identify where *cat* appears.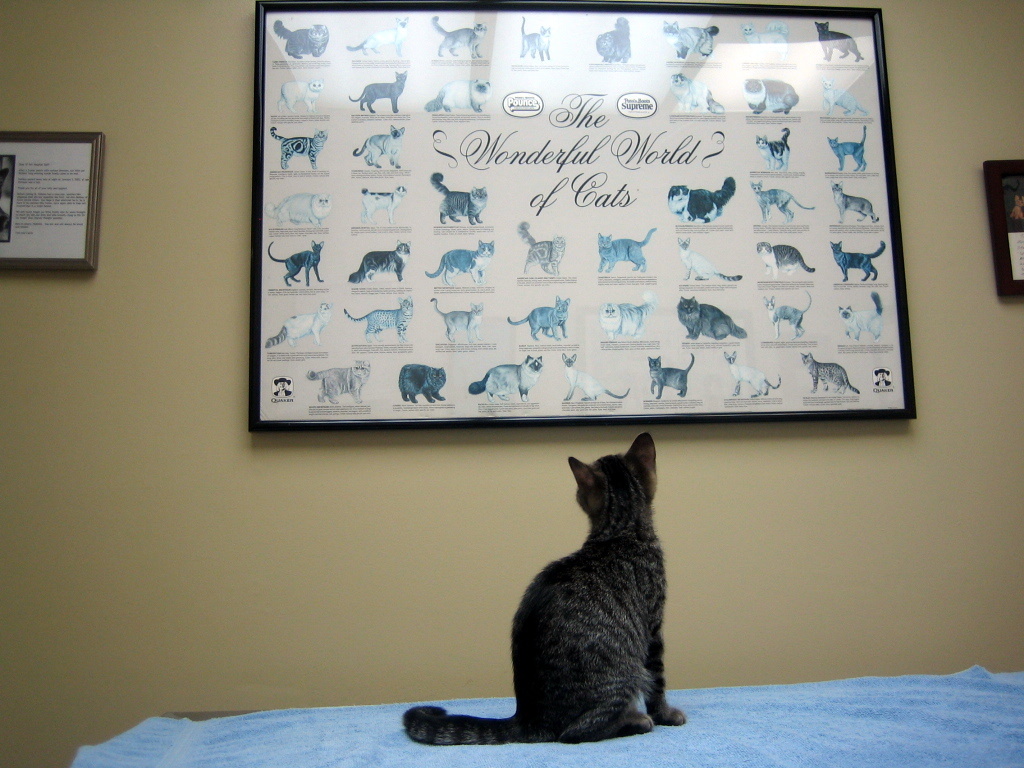
Appears at 266,191,331,226.
